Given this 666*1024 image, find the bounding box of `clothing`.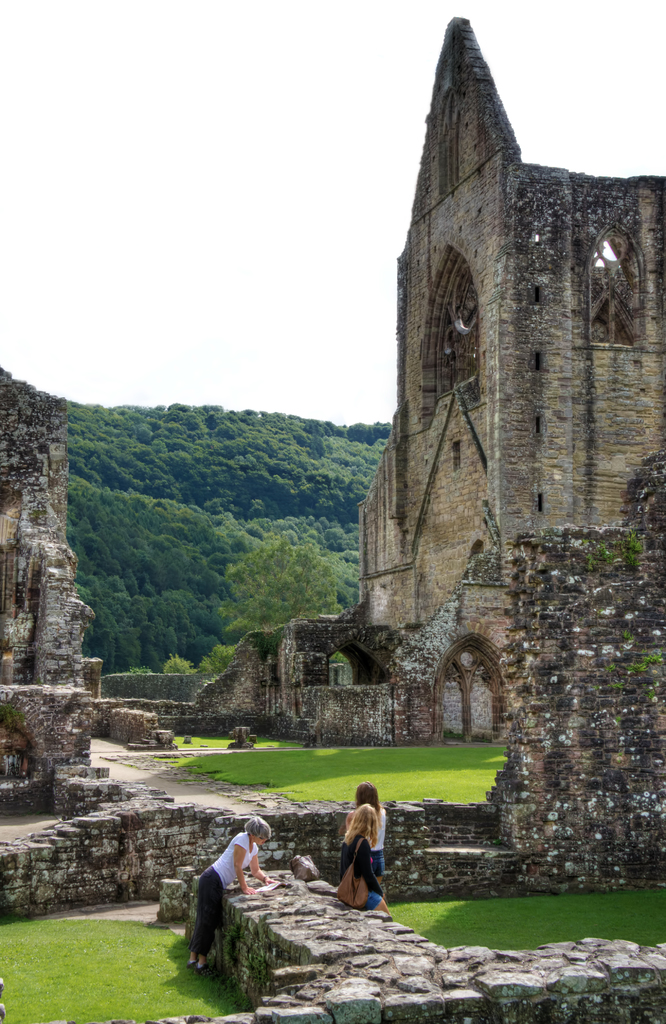
left=337, top=841, right=393, bottom=908.
